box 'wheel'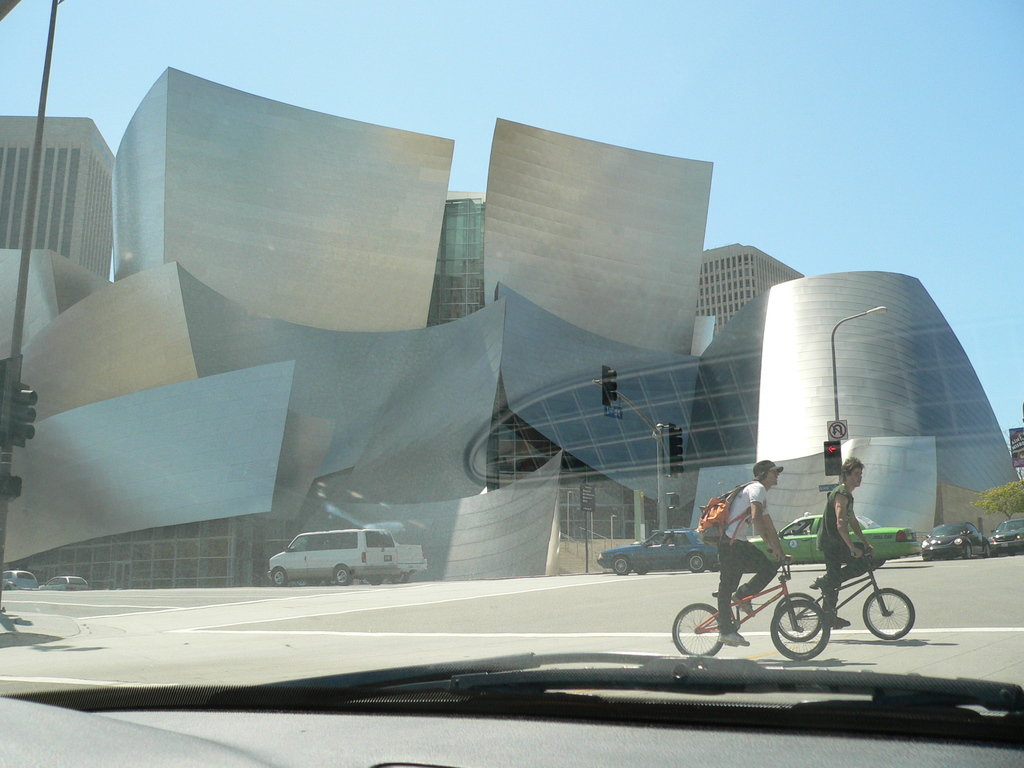
x1=637, y1=570, x2=650, y2=572
